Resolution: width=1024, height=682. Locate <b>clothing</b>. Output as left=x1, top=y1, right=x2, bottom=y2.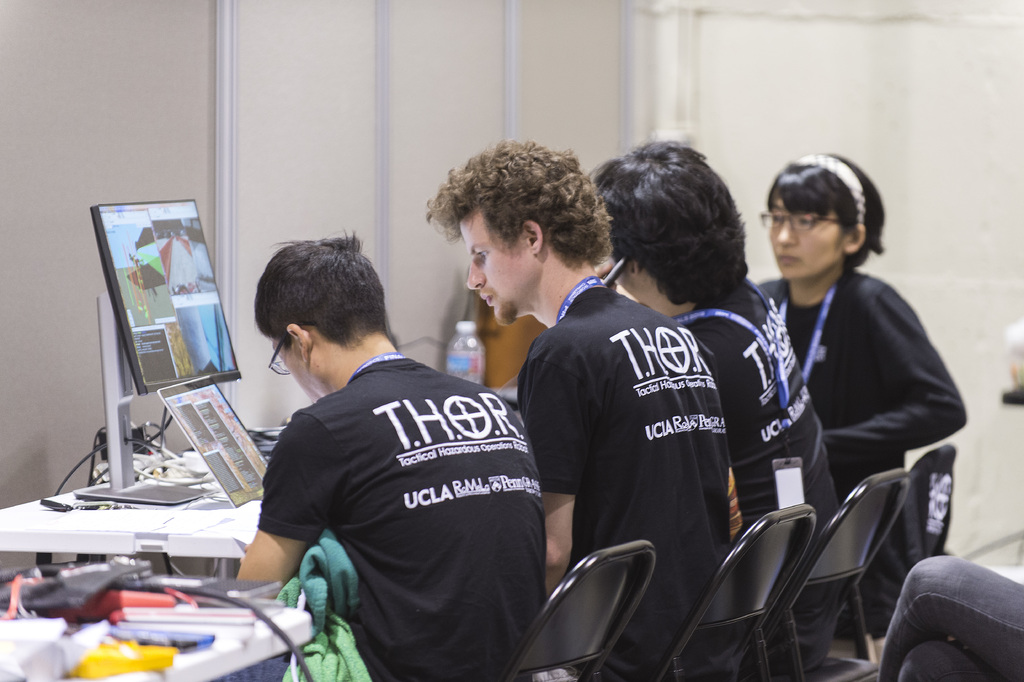
left=255, top=362, right=551, bottom=681.
